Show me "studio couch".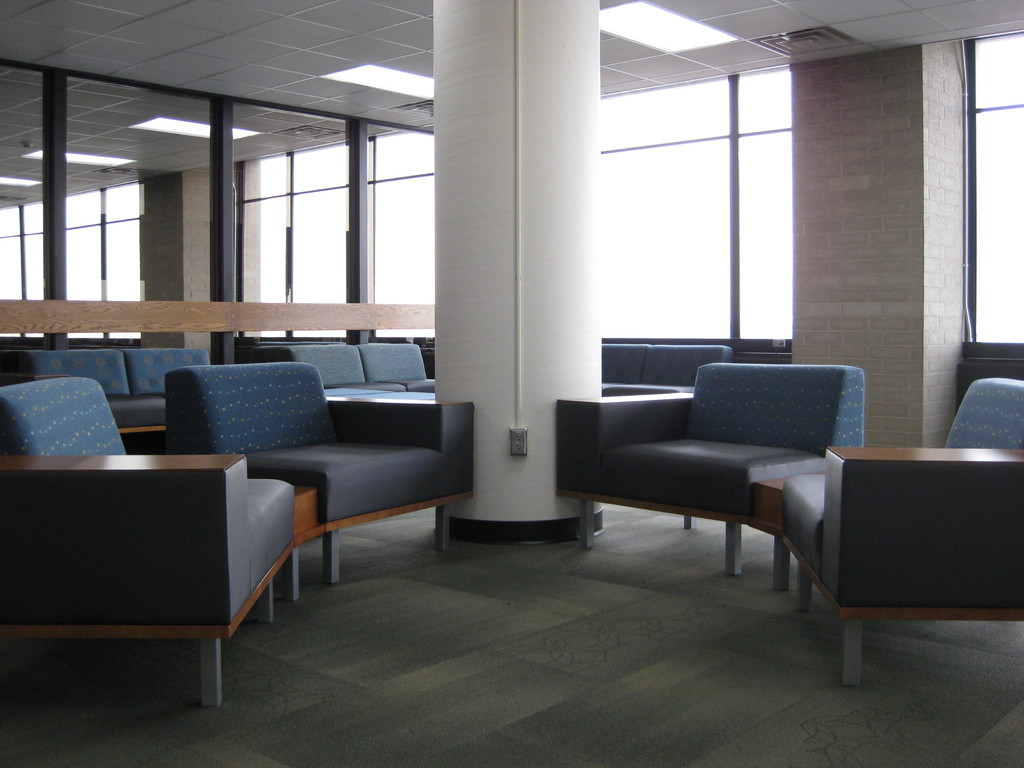
"studio couch" is here: 0,360,476,716.
